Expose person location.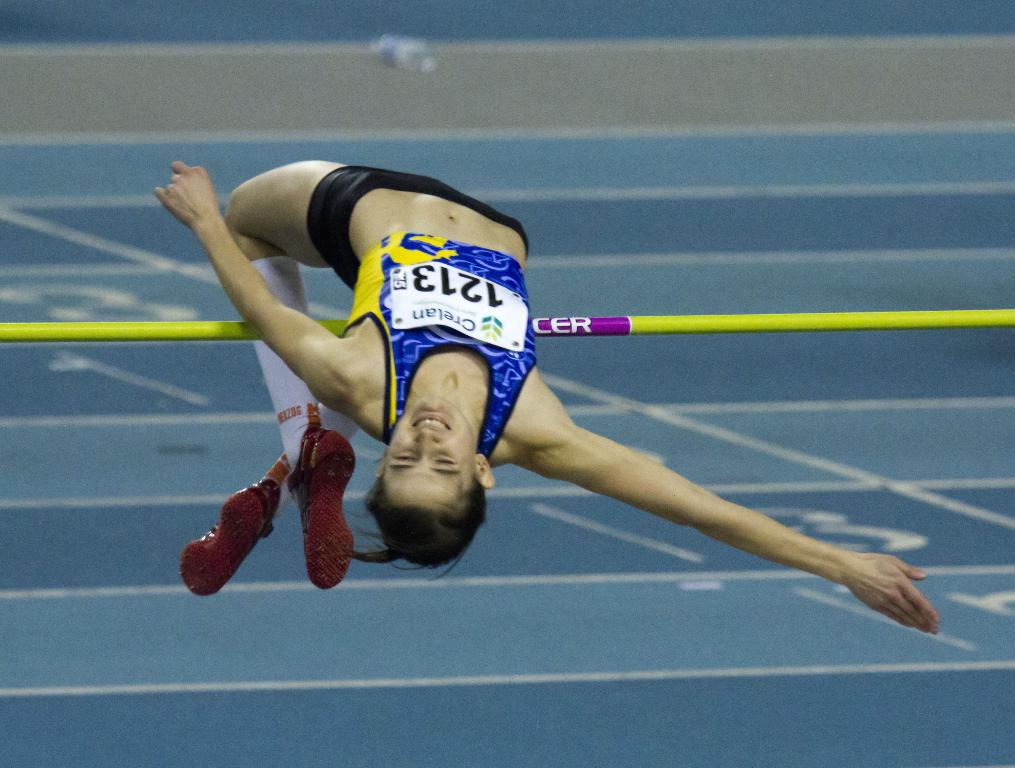
Exposed at [x1=176, y1=161, x2=943, y2=643].
